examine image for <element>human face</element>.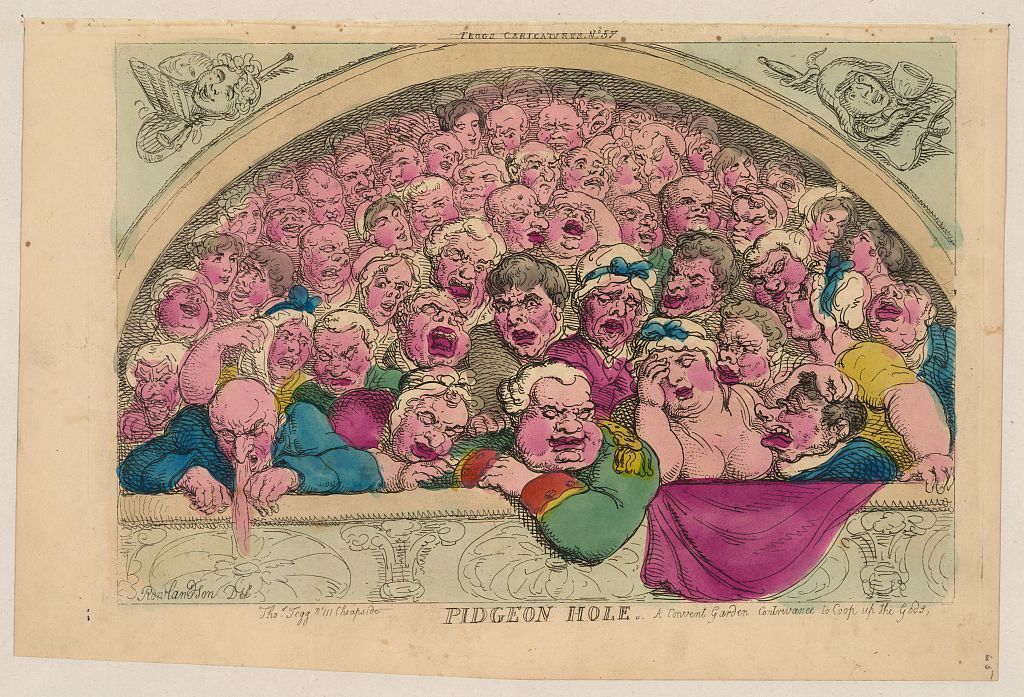
Examination result: bbox(229, 201, 261, 246).
